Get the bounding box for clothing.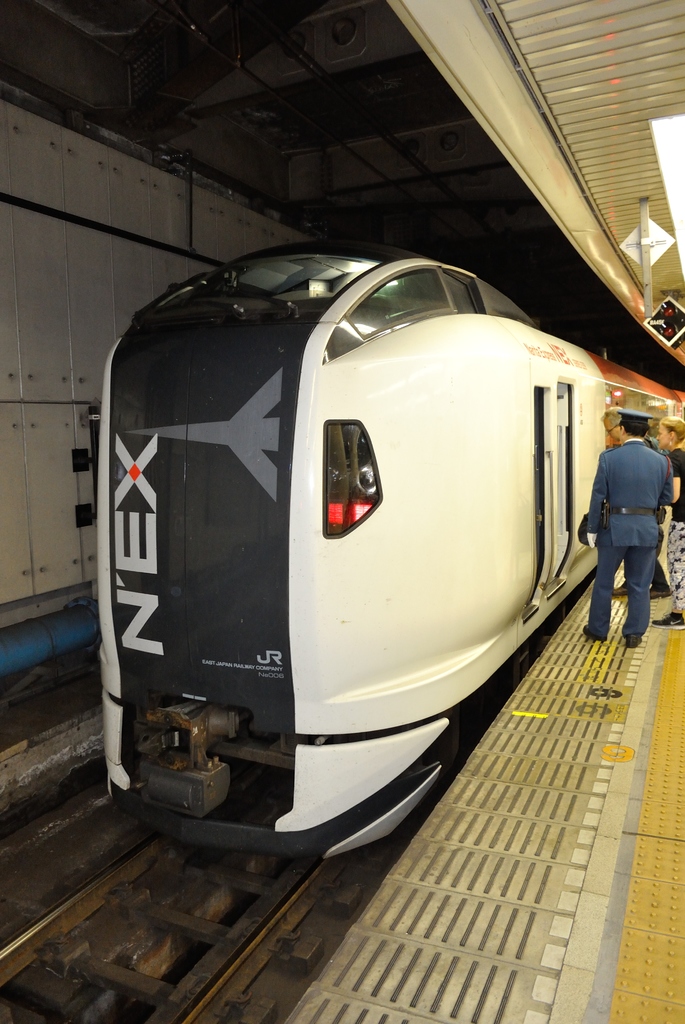
Rect(592, 397, 679, 637).
